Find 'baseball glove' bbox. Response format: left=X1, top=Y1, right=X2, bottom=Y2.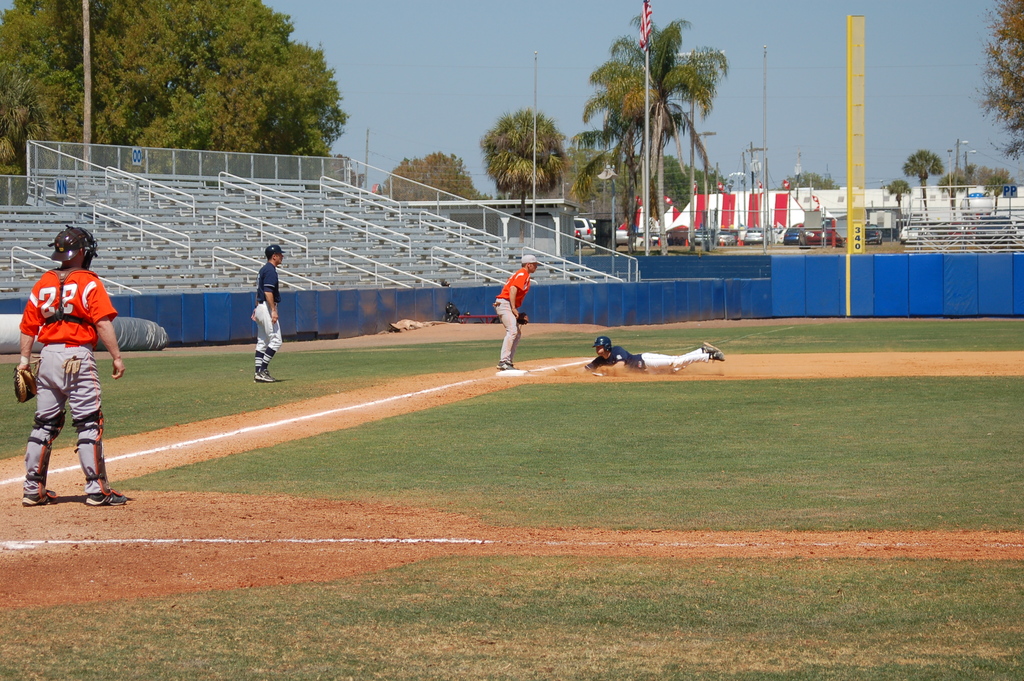
left=515, top=311, right=531, bottom=325.
